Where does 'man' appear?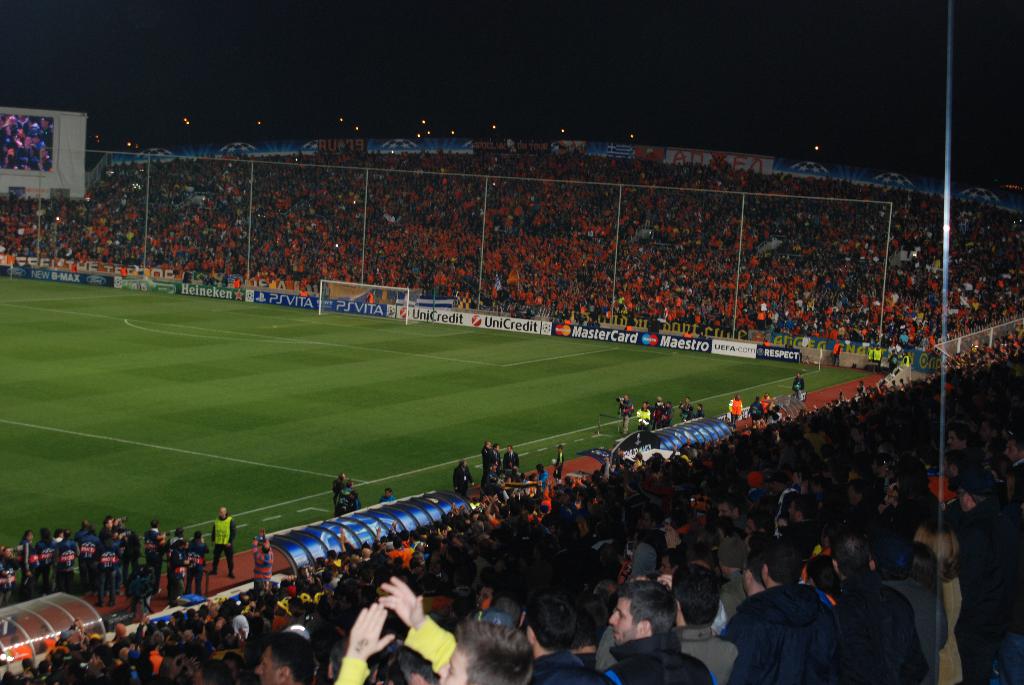
Appears at Rect(636, 402, 653, 427).
